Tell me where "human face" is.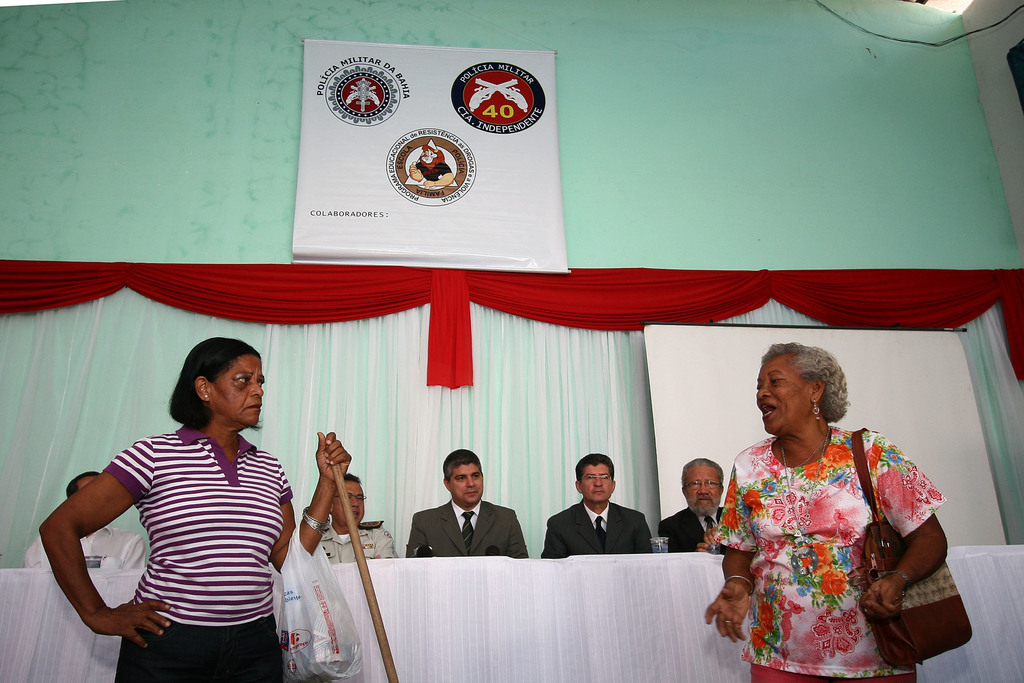
"human face" is at bbox=[580, 466, 614, 509].
